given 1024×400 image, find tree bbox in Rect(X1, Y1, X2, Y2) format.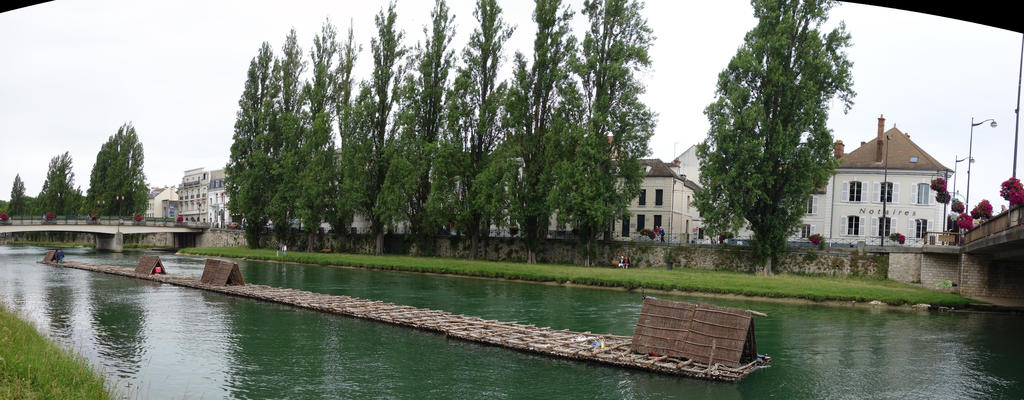
Rect(226, 37, 278, 250).
